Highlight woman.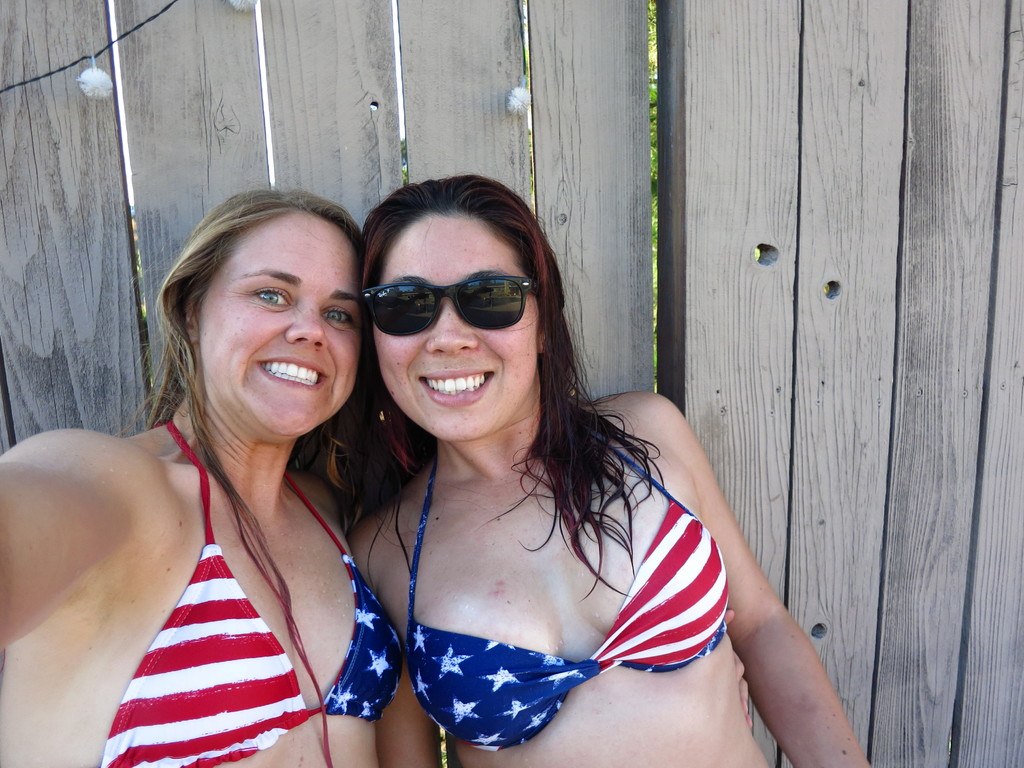
Highlighted region: select_region(0, 188, 408, 767).
